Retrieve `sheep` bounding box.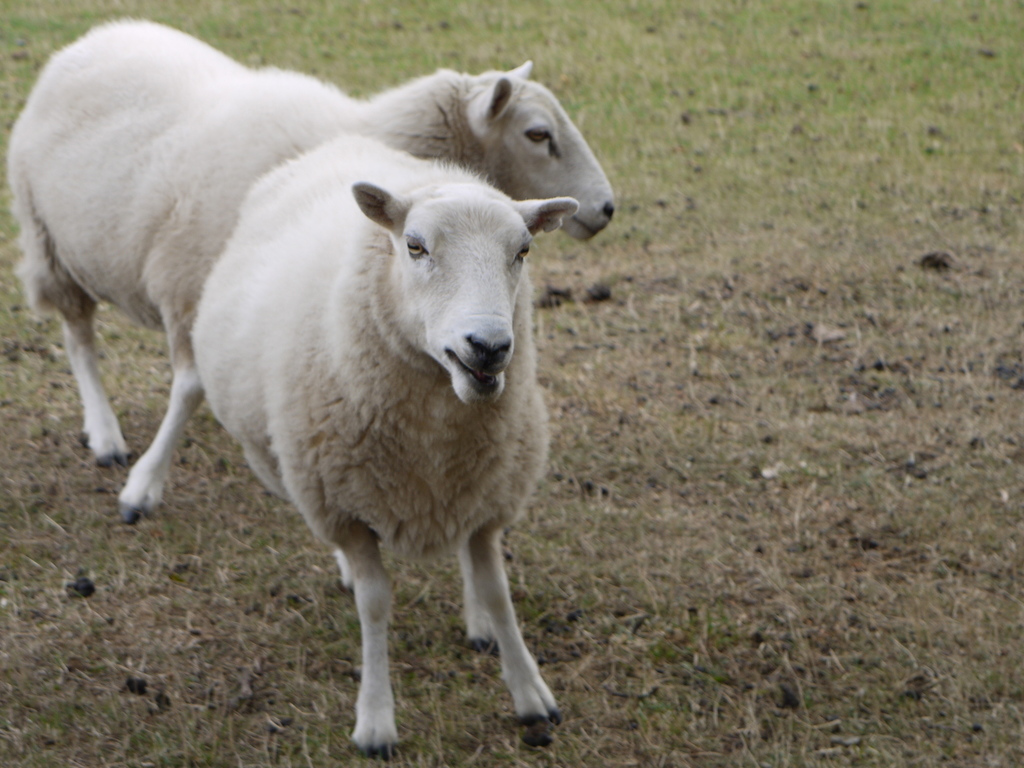
Bounding box: (left=5, top=13, right=617, bottom=522).
